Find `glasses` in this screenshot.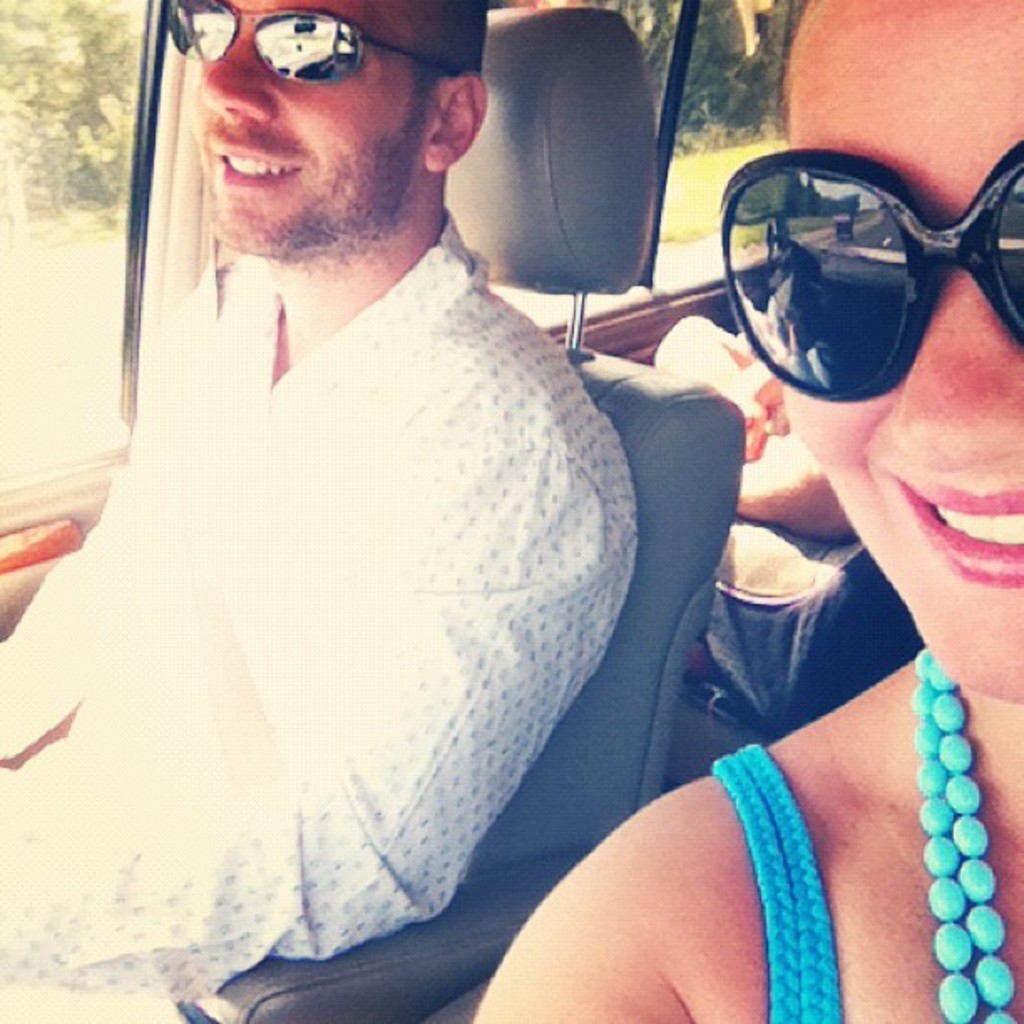
The bounding box for `glasses` is <box>152,0,458,85</box>.
